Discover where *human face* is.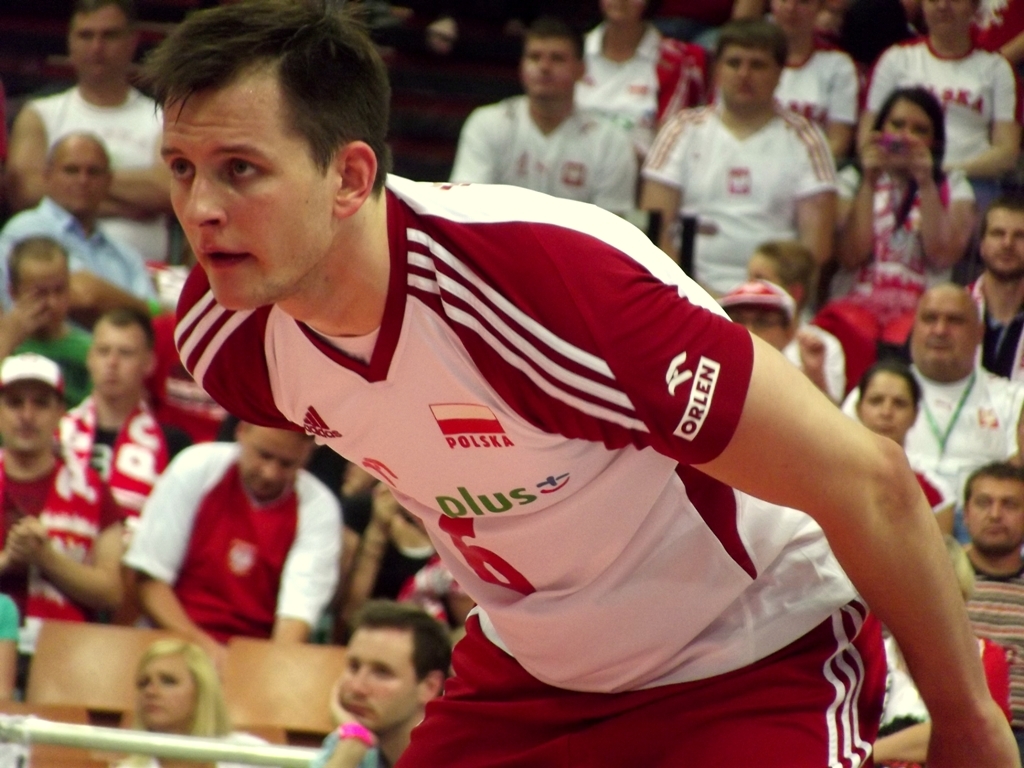
Discovered at {"x1": 923, "y1": 0, "x2": 981, "y2": 38}.
